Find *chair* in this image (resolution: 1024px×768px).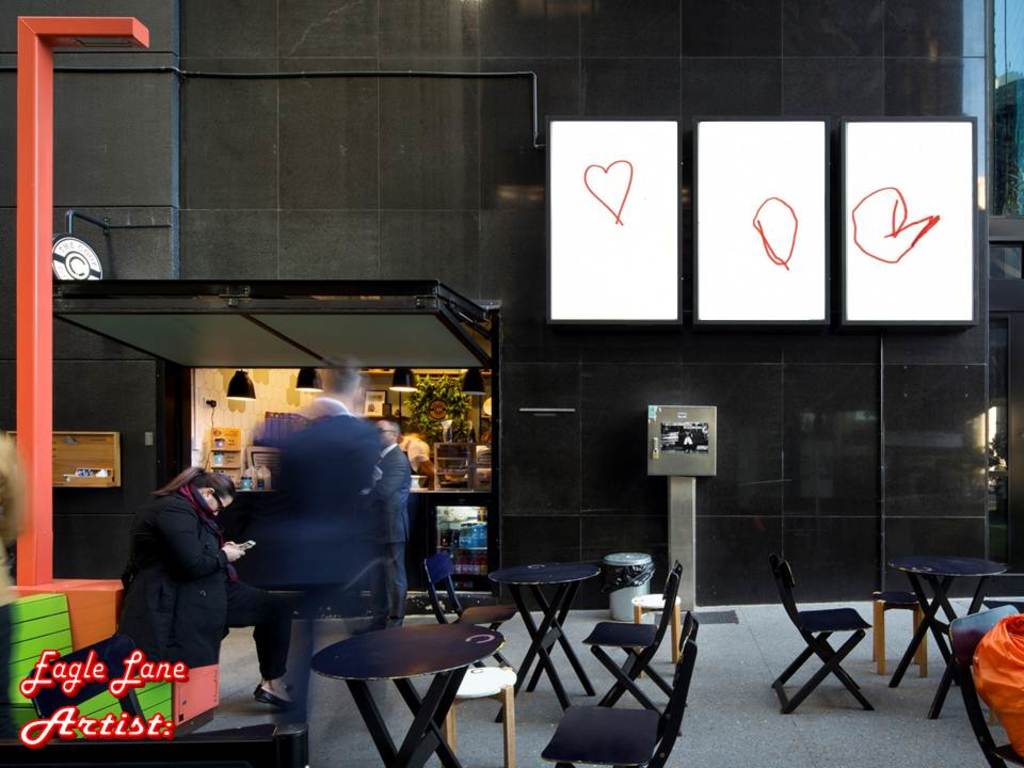
x1=979, y1=599, x2=1023, y2=623.
